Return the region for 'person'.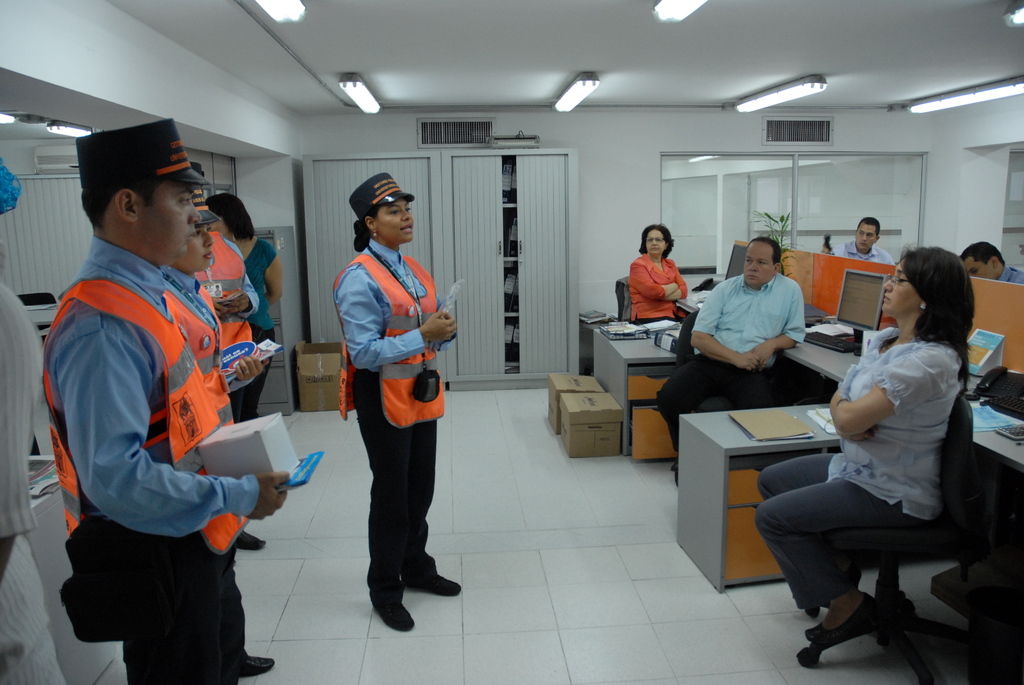
pyautogui.locateOnScreen(755, 245, 972, 640).
